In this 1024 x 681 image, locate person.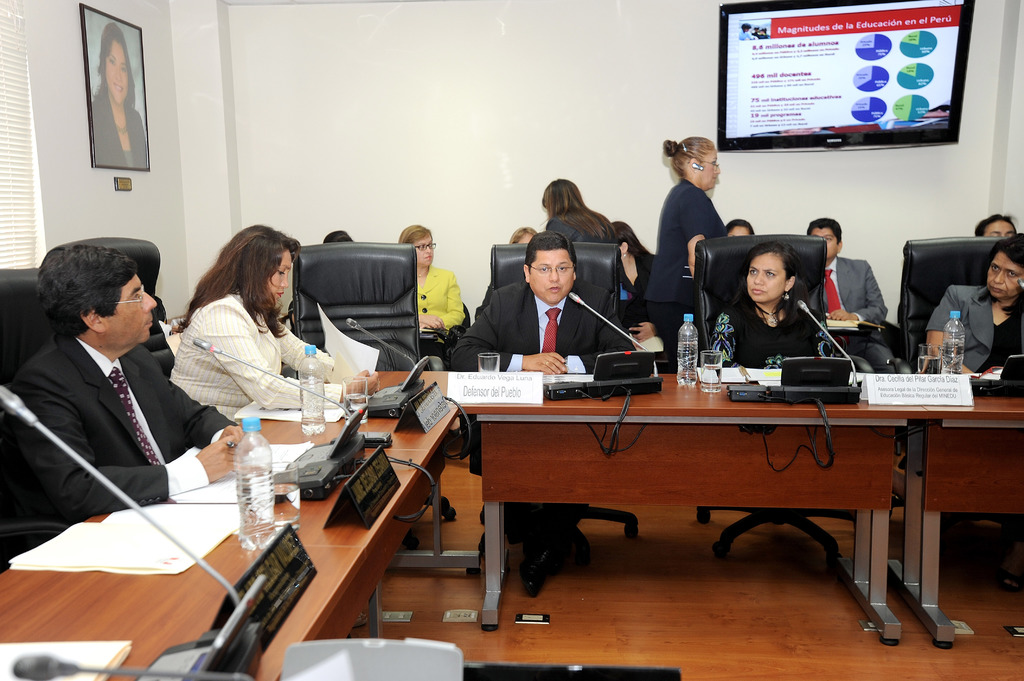
Bounding box: crop(726, 209, 865, 417).
